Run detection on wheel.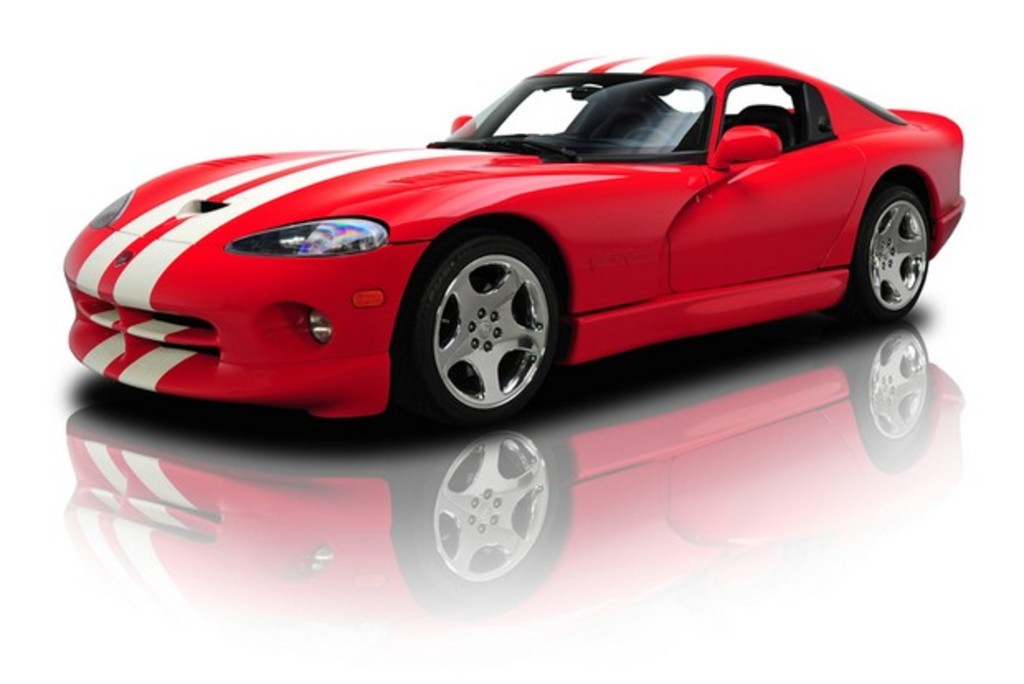
Result: box(619, 126, 680, 147).
